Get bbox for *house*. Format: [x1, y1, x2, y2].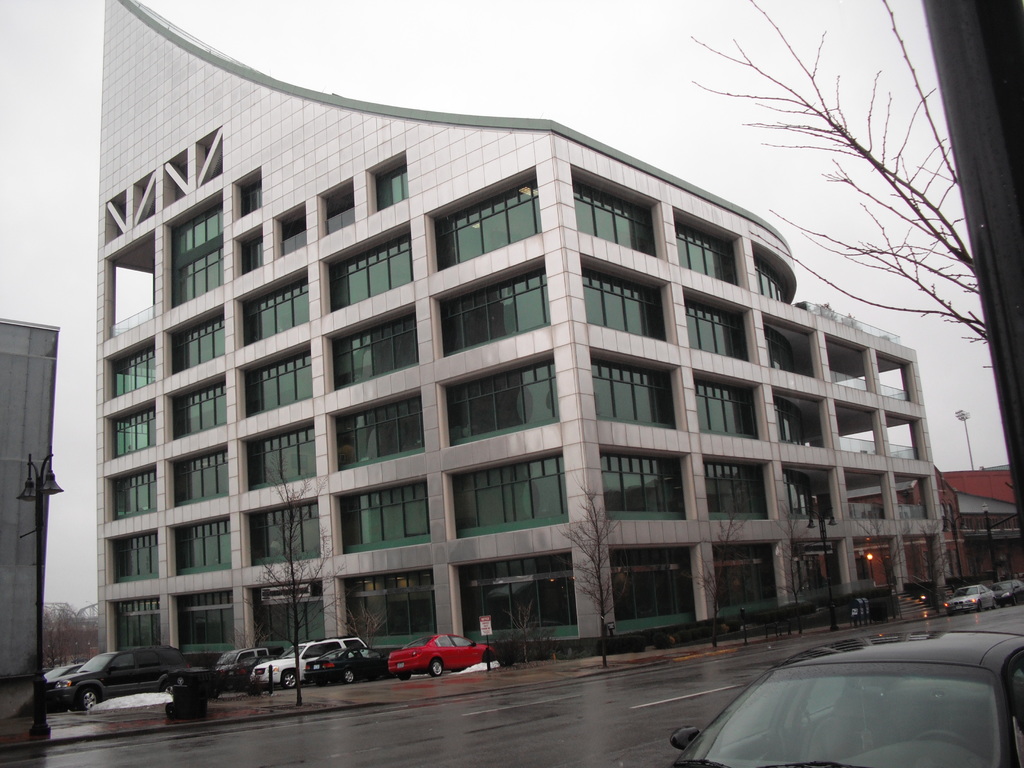
[948, 456, 1023, 590].
